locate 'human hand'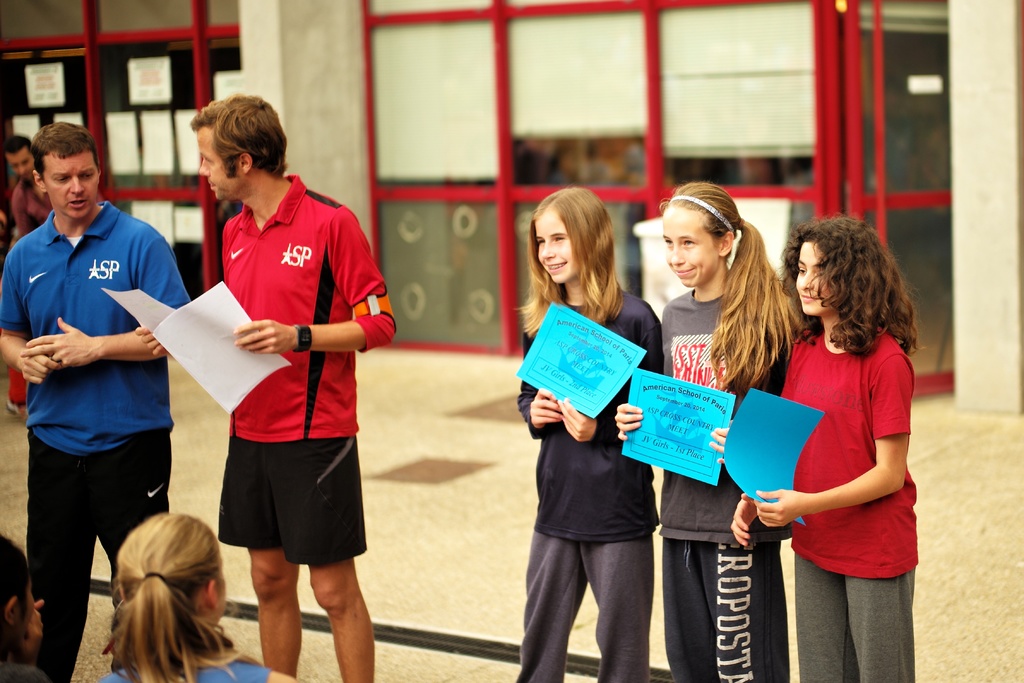
x1=527, y1=386, x2=563, y2=429
